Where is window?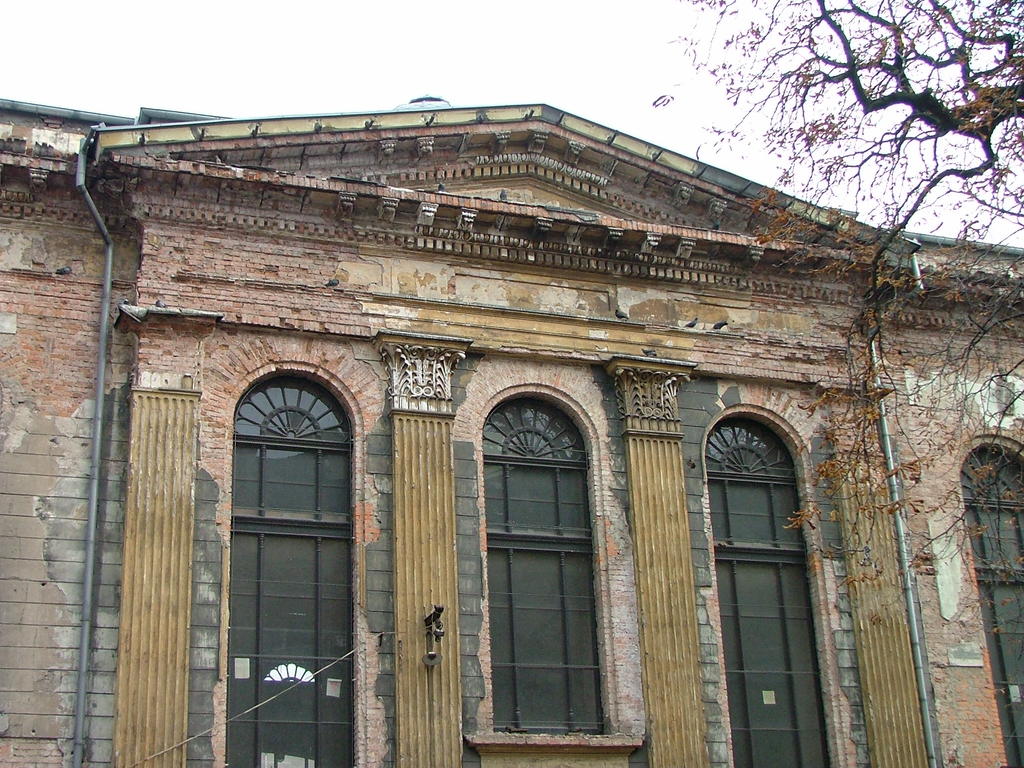
959, 444, 1023, 767.
